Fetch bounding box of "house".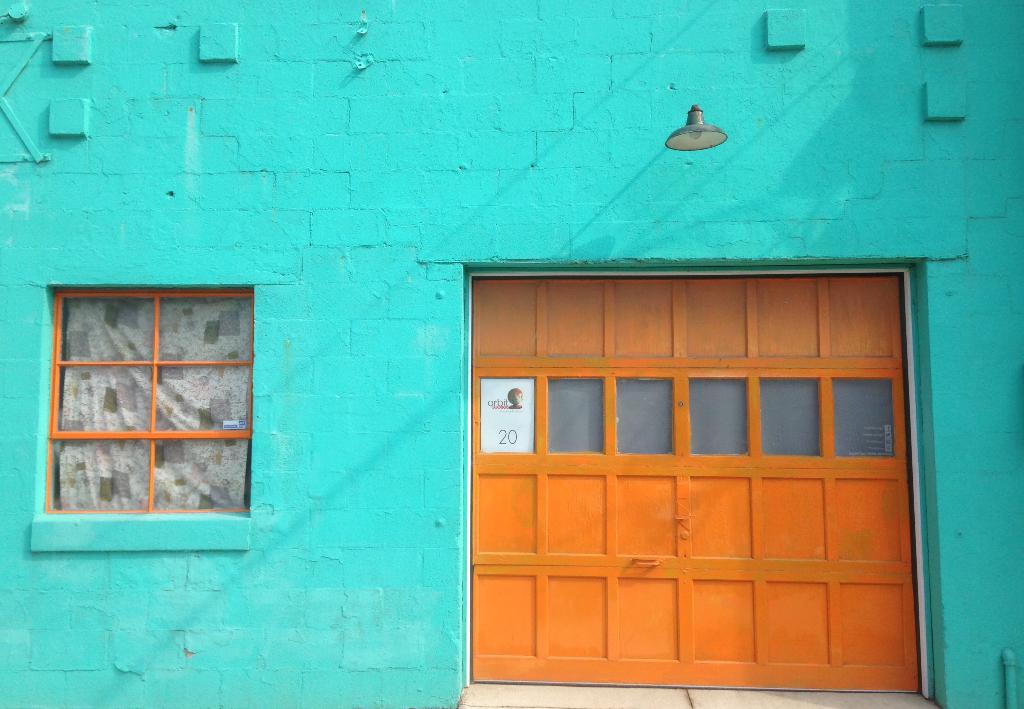
Bbox: region(0, 0, 1023, 708).
